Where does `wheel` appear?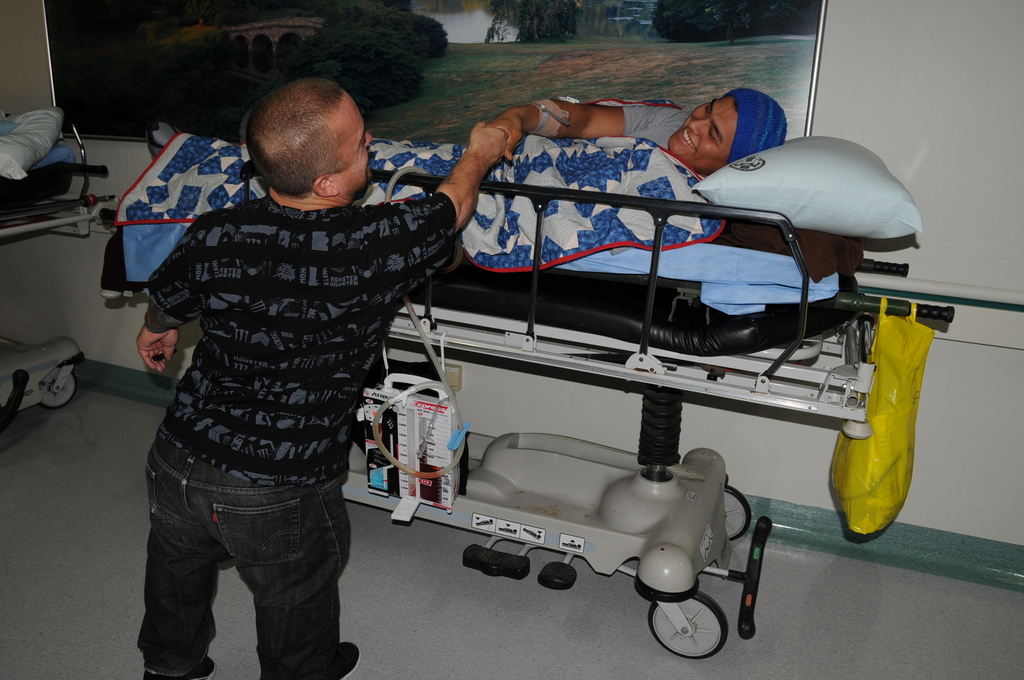
Appears at 720 483 755 544.
